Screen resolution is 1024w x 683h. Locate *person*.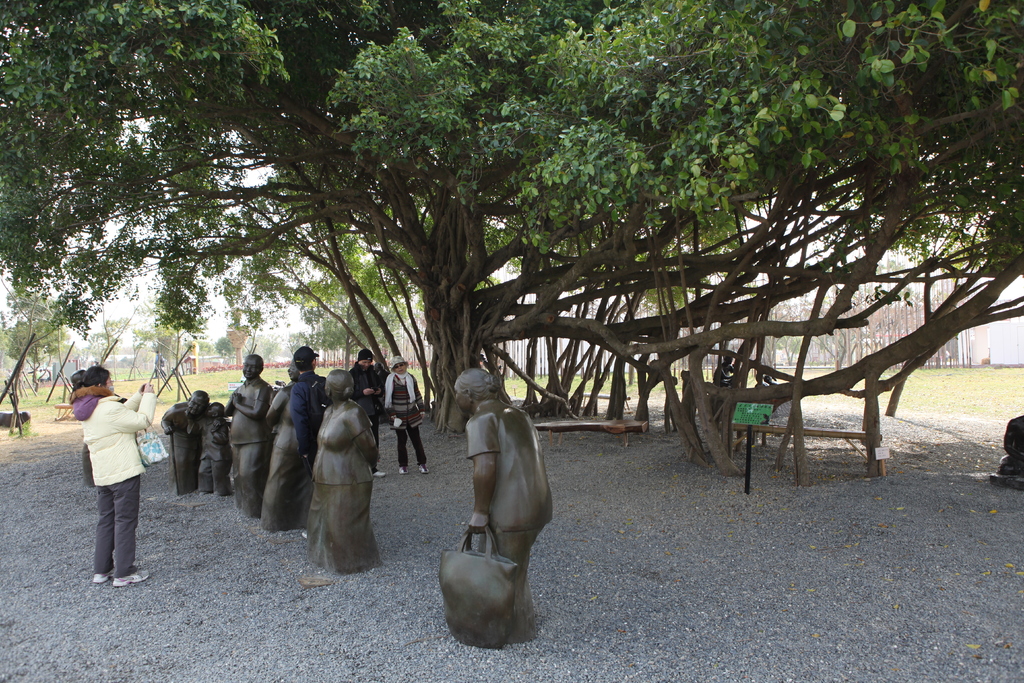
{"x1": 167, "y1": 391, "x2": 214, "y2": 490}.
